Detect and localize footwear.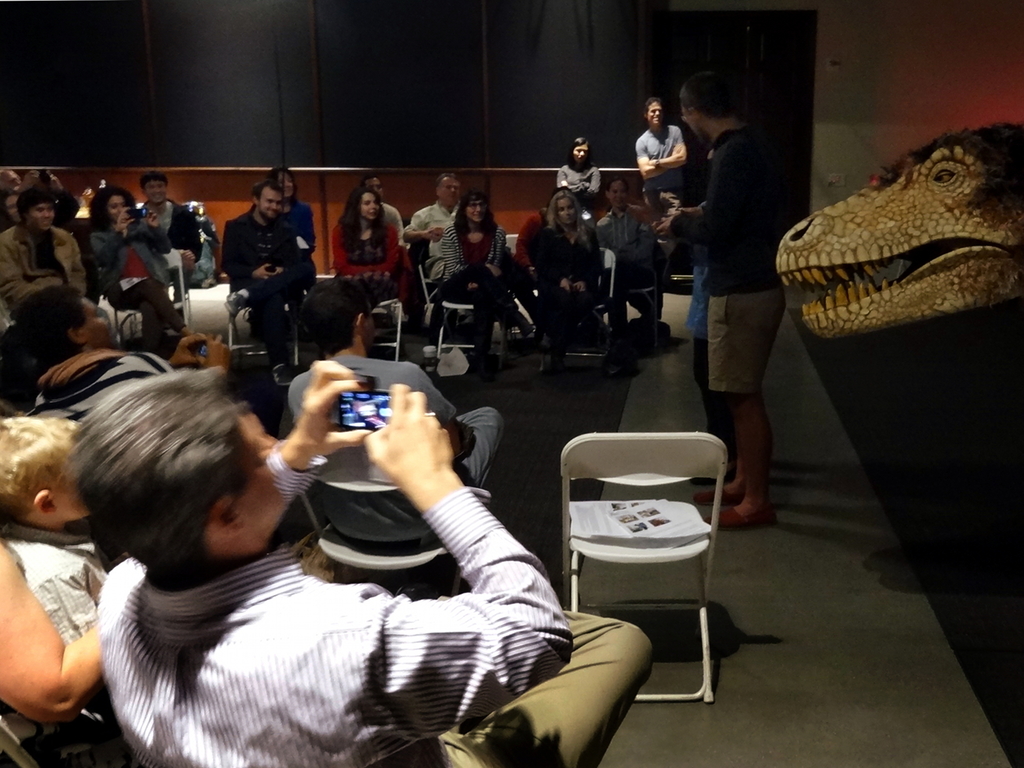
Localized at [224,290,249,316].
